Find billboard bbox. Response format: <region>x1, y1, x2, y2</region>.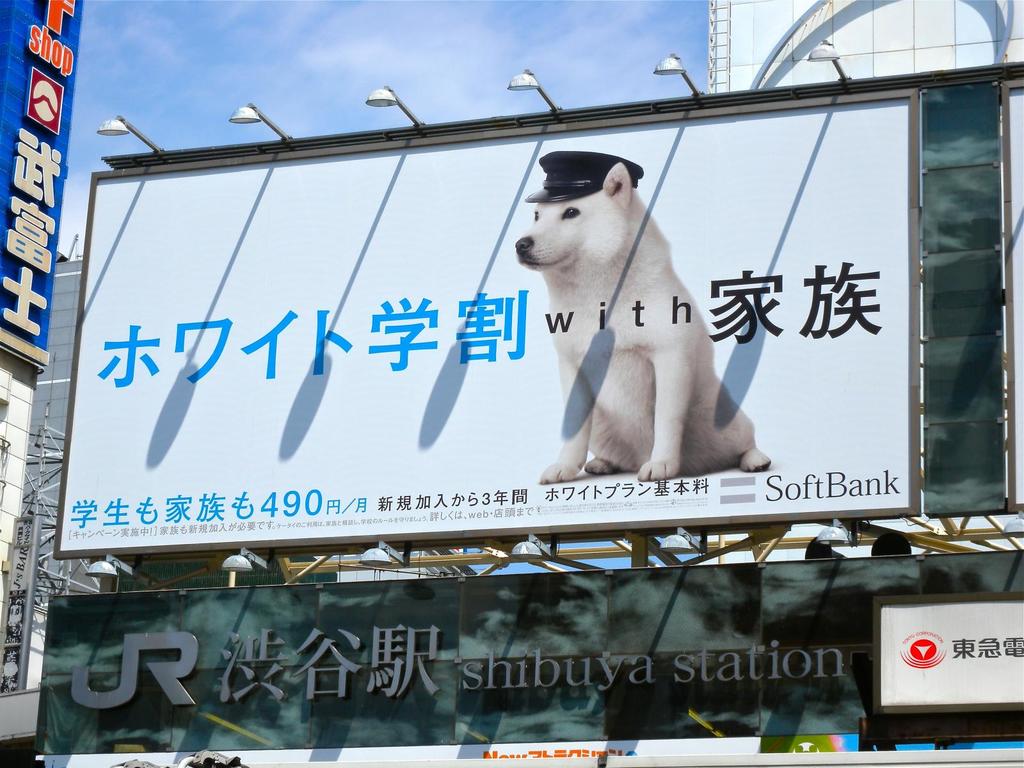
<region>879, 588, 1023, 720</region>.
